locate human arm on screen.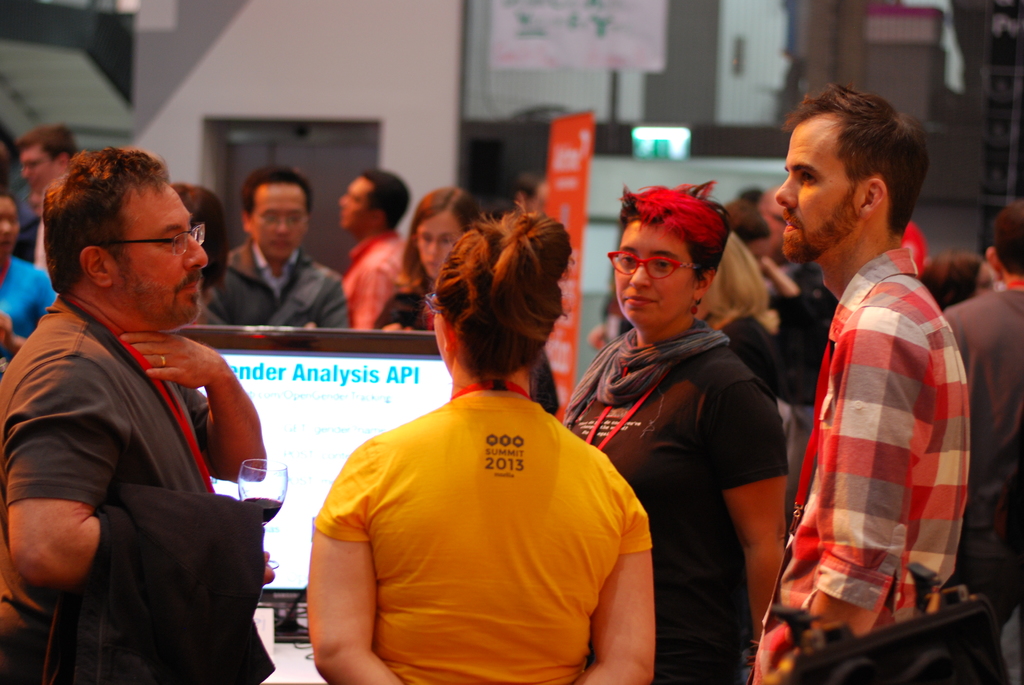
On screen at 21 337 289 597.
